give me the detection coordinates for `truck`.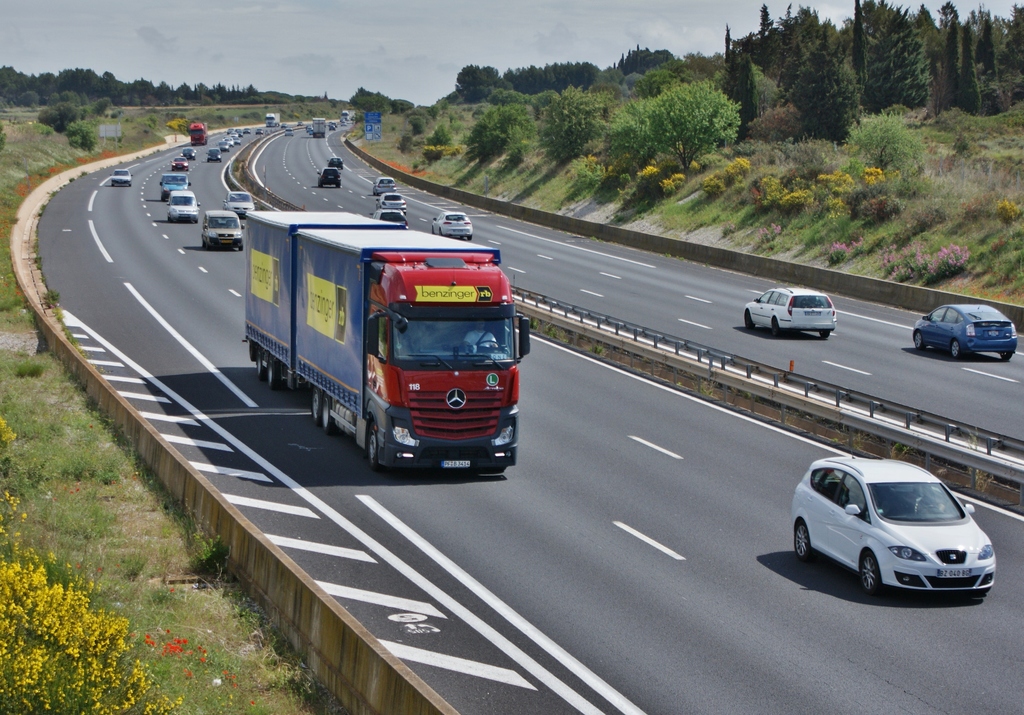
l=194, t=186, r=531, b=480.
